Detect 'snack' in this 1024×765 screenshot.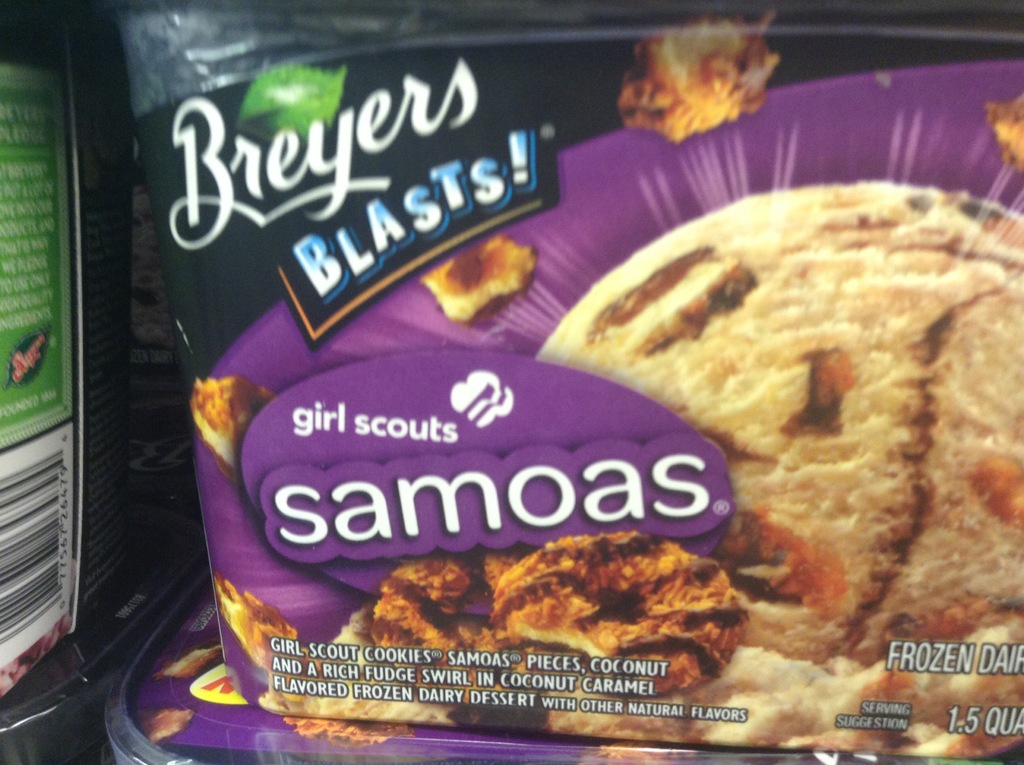
Detection: box=[539, 177, 1023, 757].
